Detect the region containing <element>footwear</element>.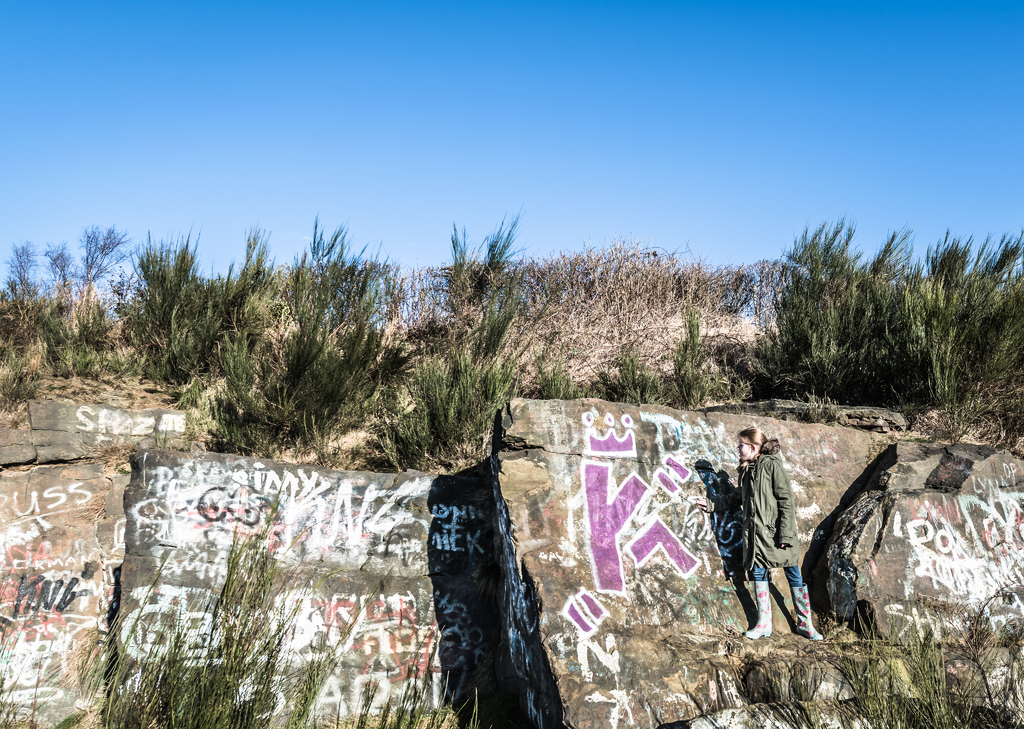
Rect(789, 585, 824, 643).
